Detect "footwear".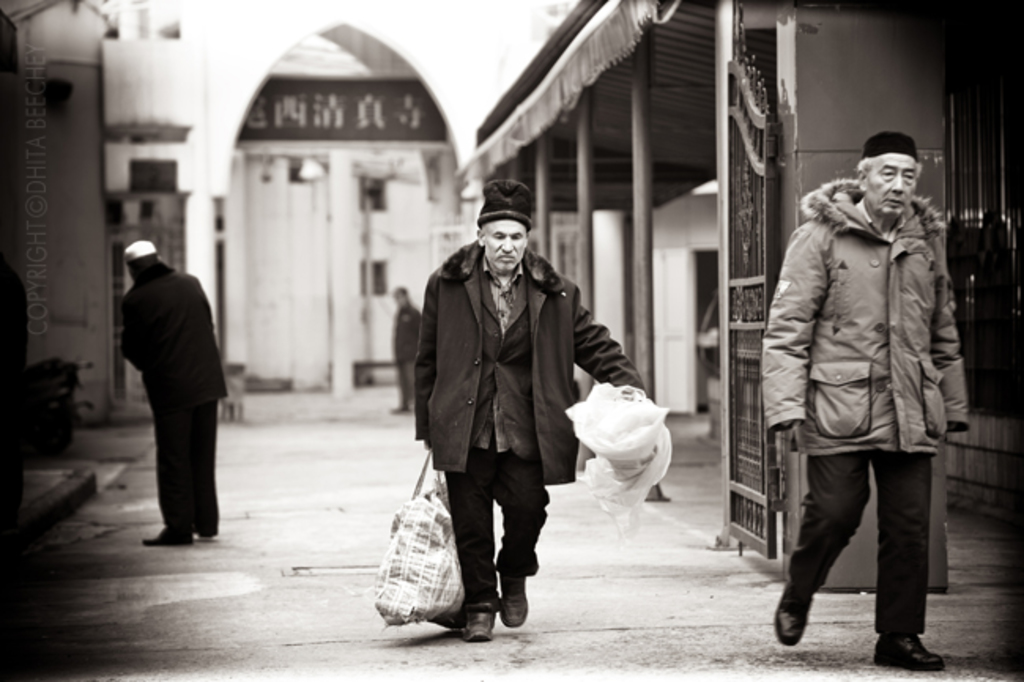
Detected at 870,630,947,673.
